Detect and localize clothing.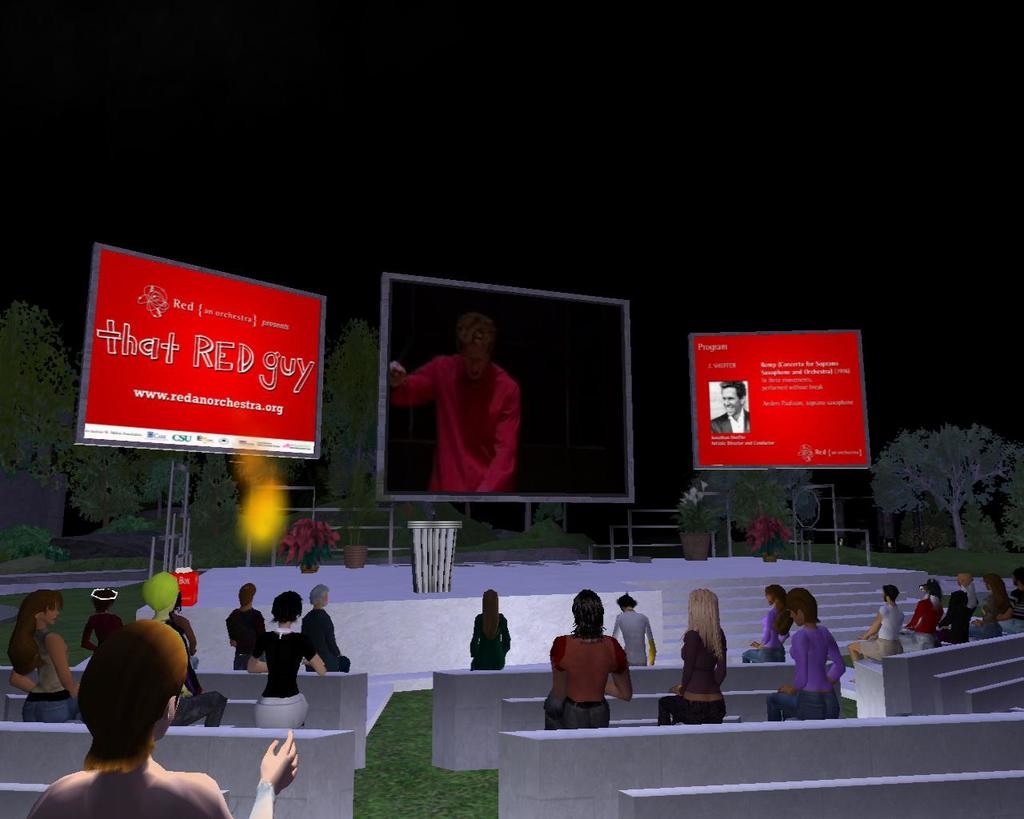
Localized at (25, 754, 278, 818).
